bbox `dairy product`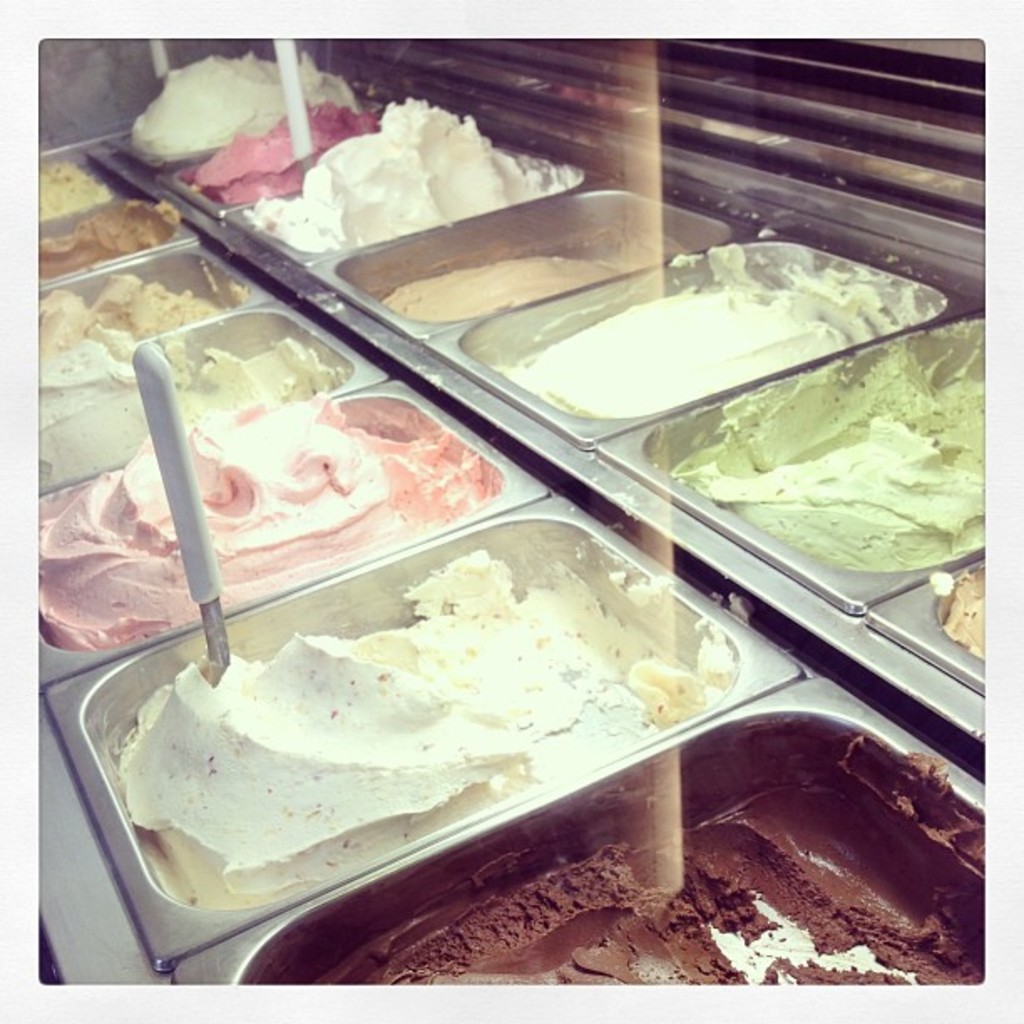
(left=0, top=154, right=124, bottom=233)
